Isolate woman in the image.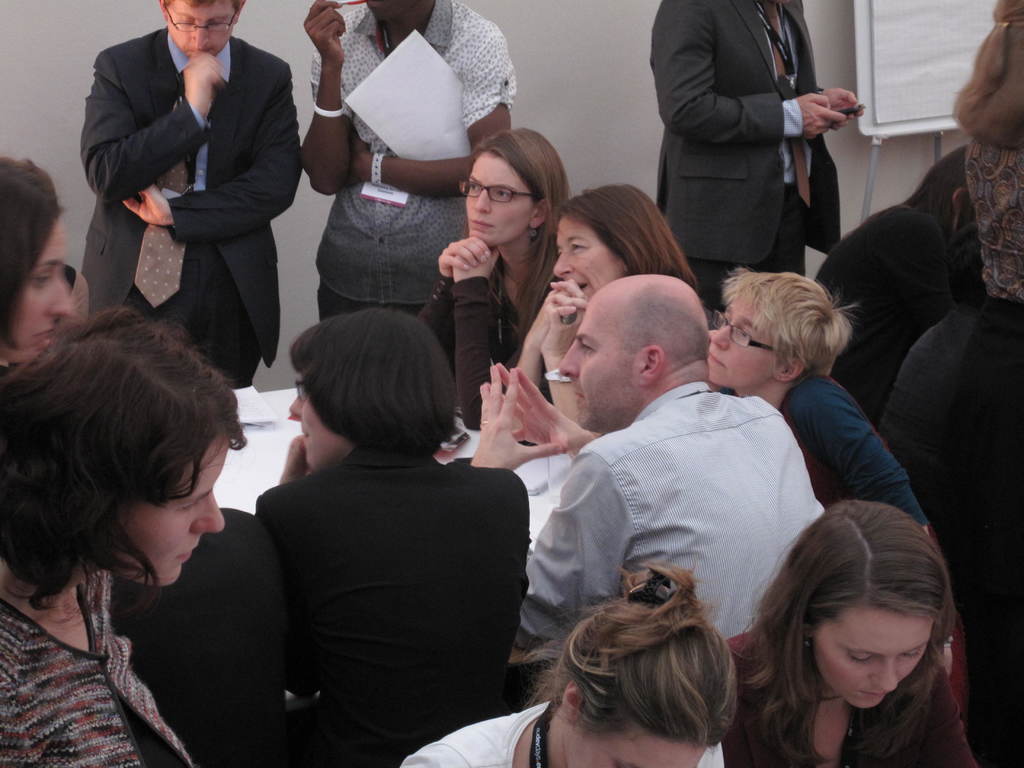
Isolated region: (294,0,517,369).
